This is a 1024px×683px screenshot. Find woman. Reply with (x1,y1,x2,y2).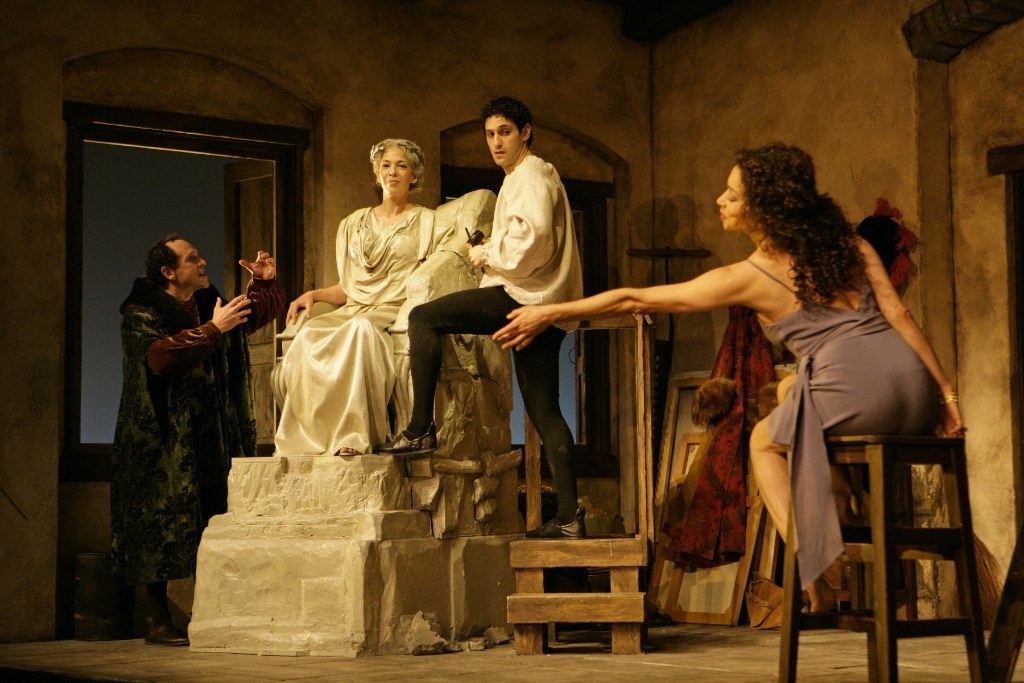
(270,127,455,461).
